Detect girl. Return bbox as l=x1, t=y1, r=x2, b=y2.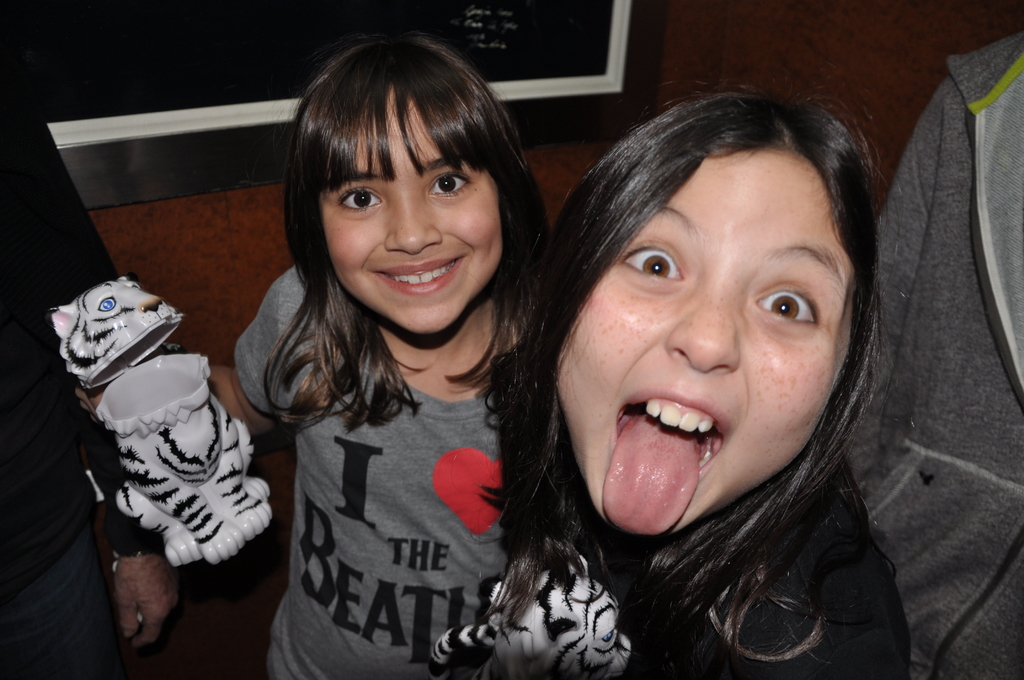
l=431, t=74, r=913, b=679.
